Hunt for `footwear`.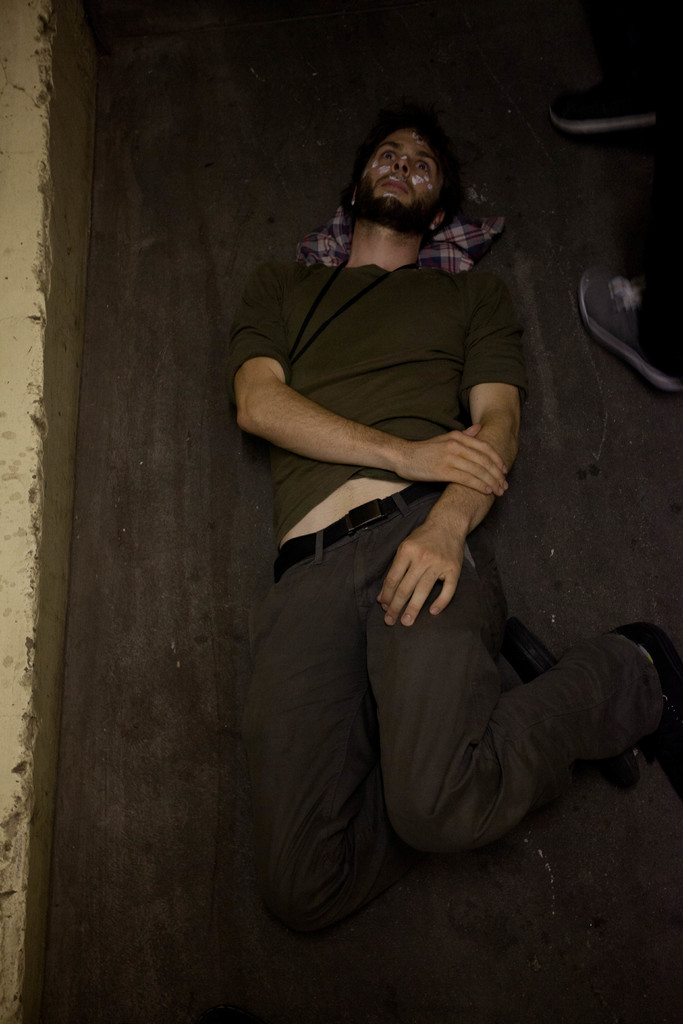
Hunted down at left=498, top=613, right=549, bottom=689.
